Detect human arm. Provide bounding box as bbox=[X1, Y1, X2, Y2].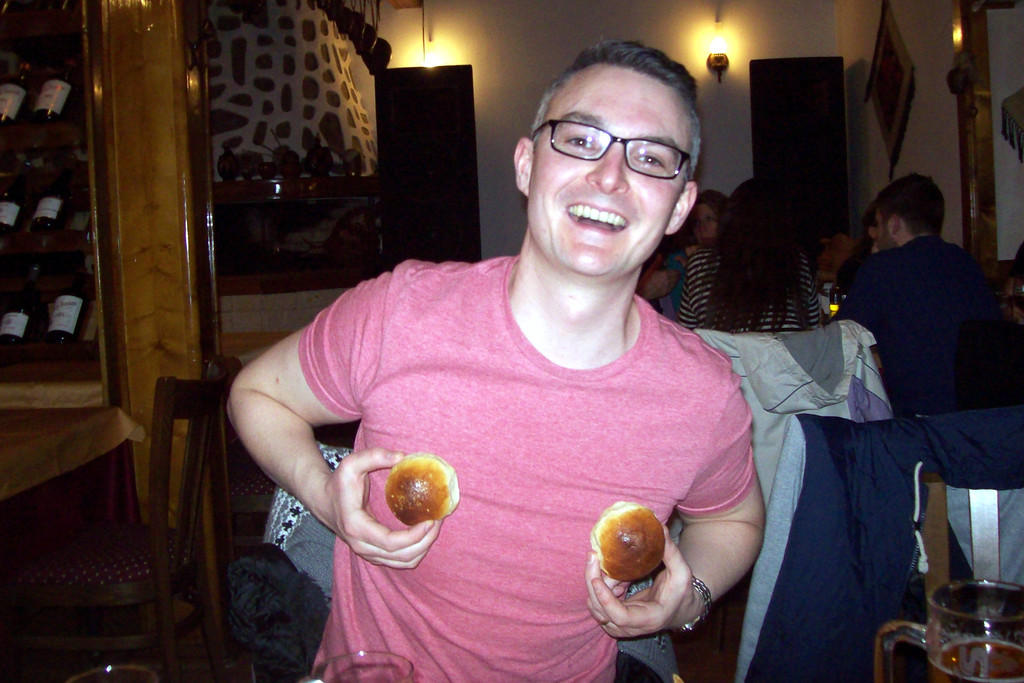
bbox=[835, 258, 879, 343].
